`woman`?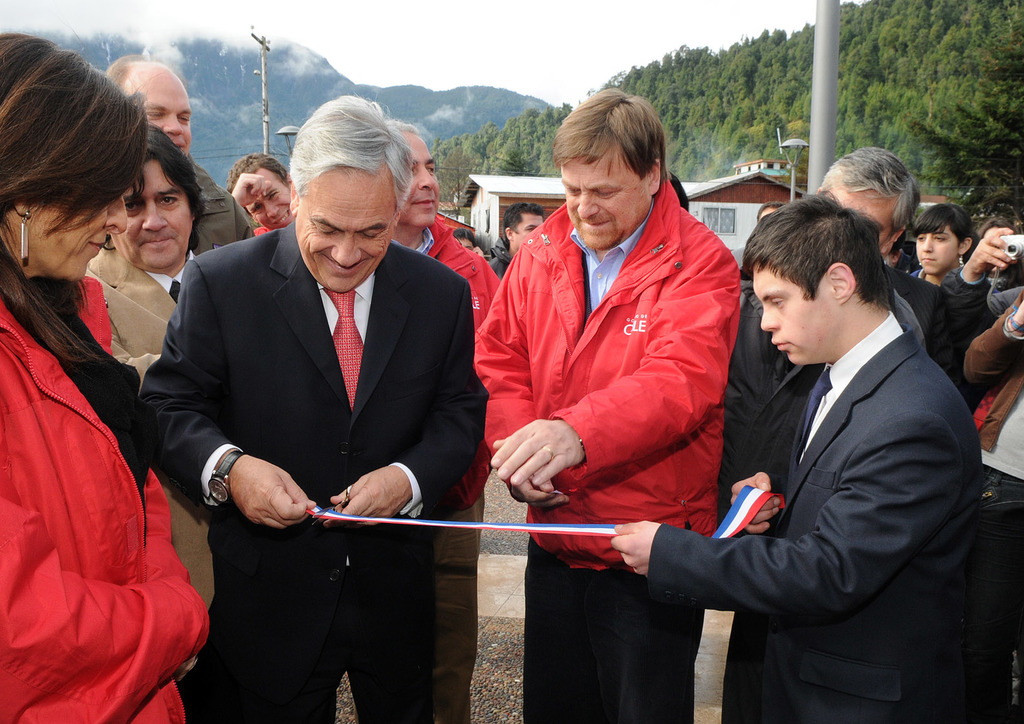
[x1=907, y1=200, x2=981, y2=284]
